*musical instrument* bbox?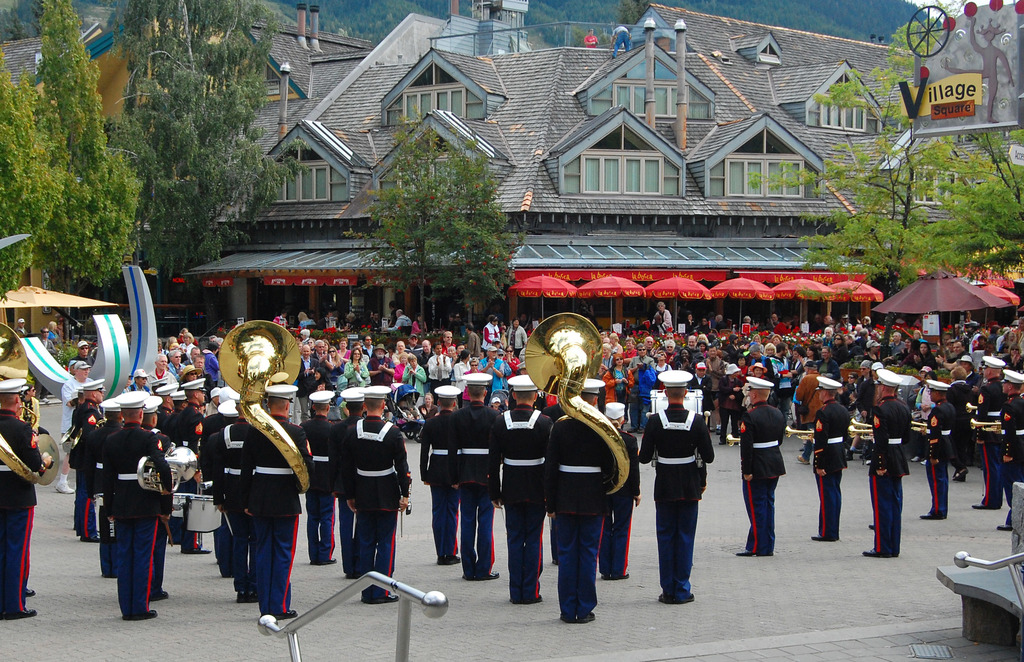
[132,445,198,497]
